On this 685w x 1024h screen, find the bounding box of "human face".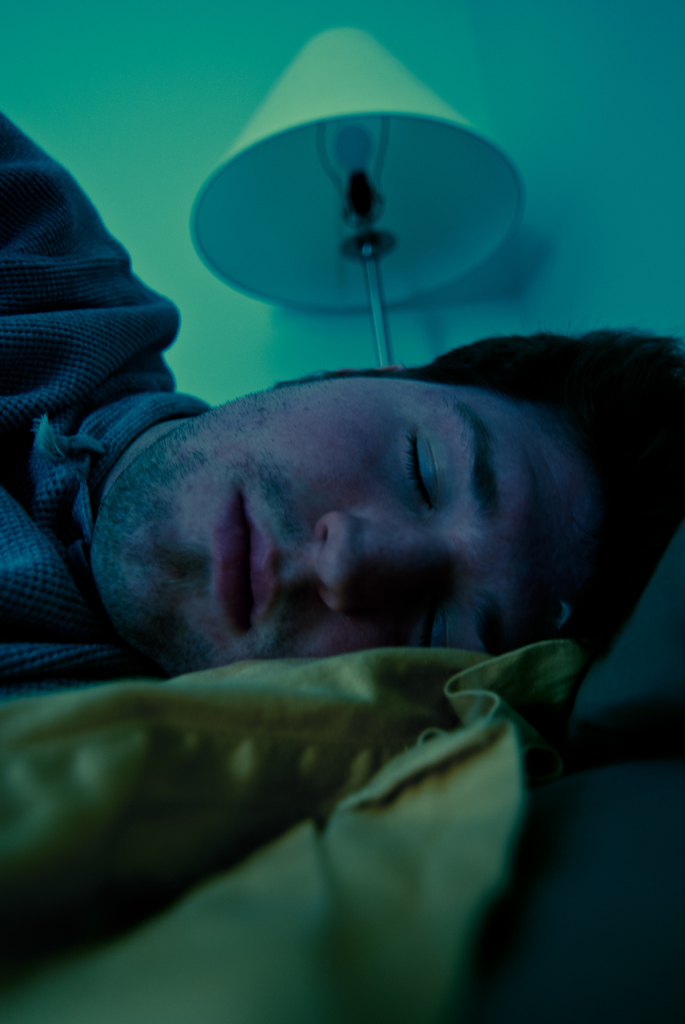
Bounding box: 87 356 584 678.
